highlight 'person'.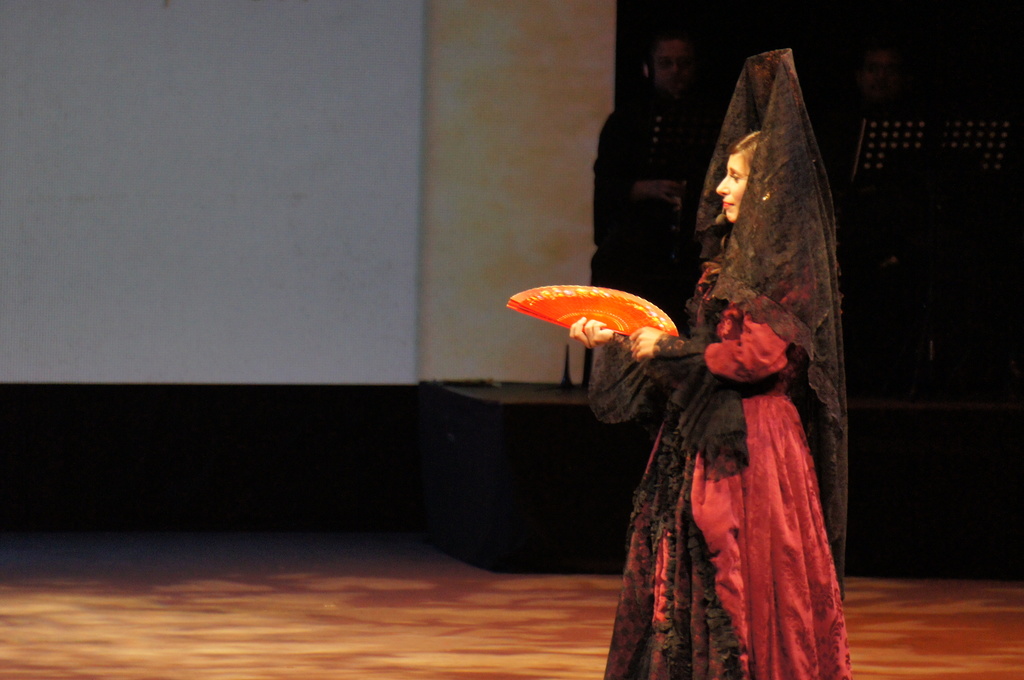
Highlighted region: [x1=572, y1=131, x2=850, y2=679].
